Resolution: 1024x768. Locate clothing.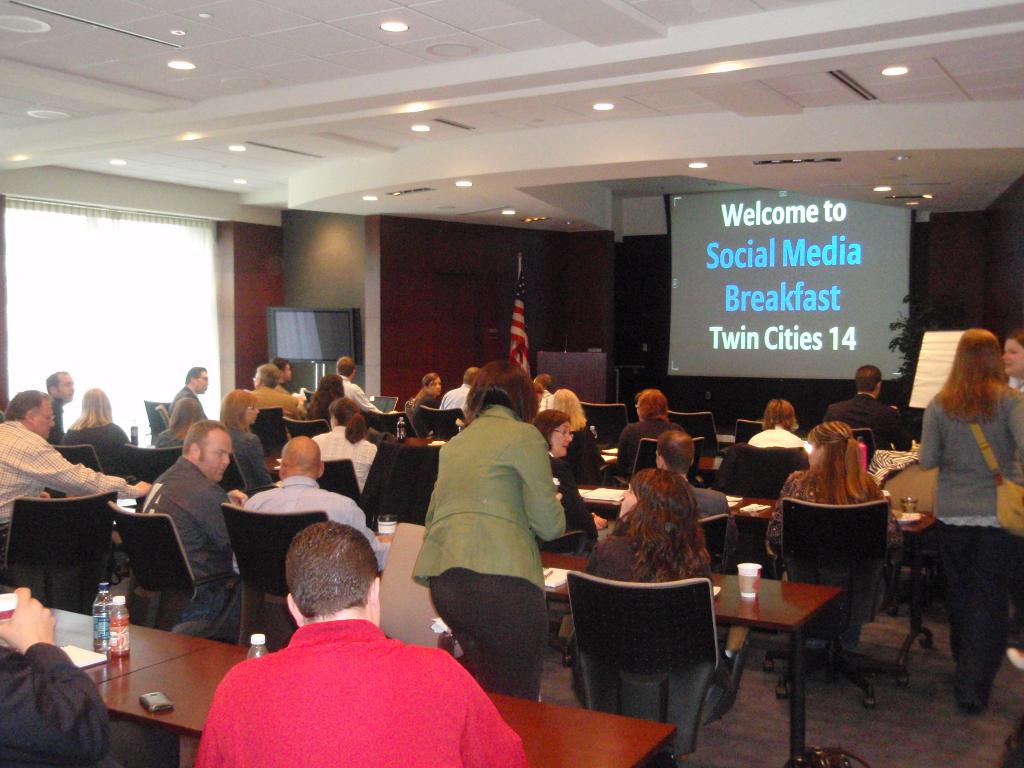
<region>2, 646, 116, 767</region>.
